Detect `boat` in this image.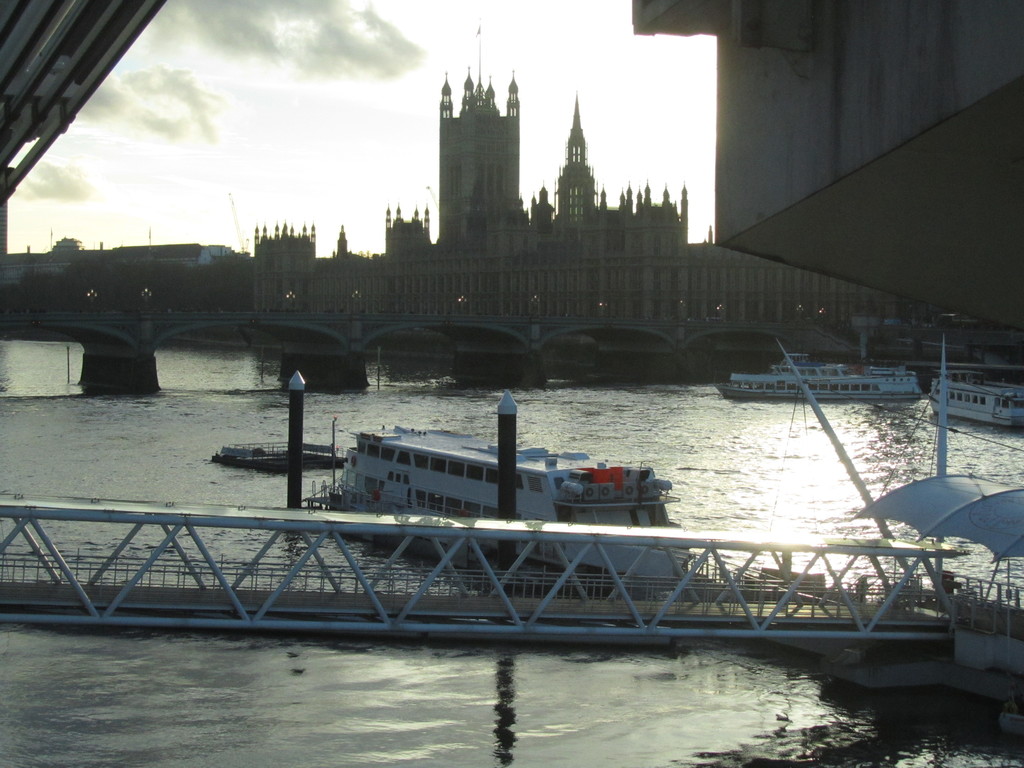
Detection: [x1=716, y1=349, x2=930, y2=406].
